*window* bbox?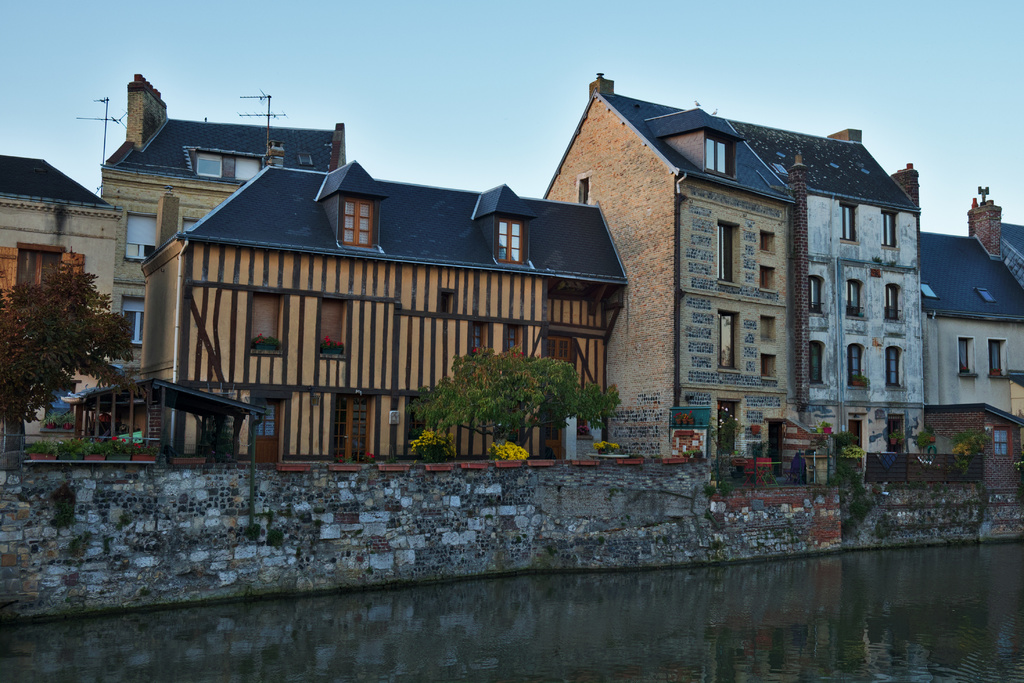
129, 215, 195, 268
